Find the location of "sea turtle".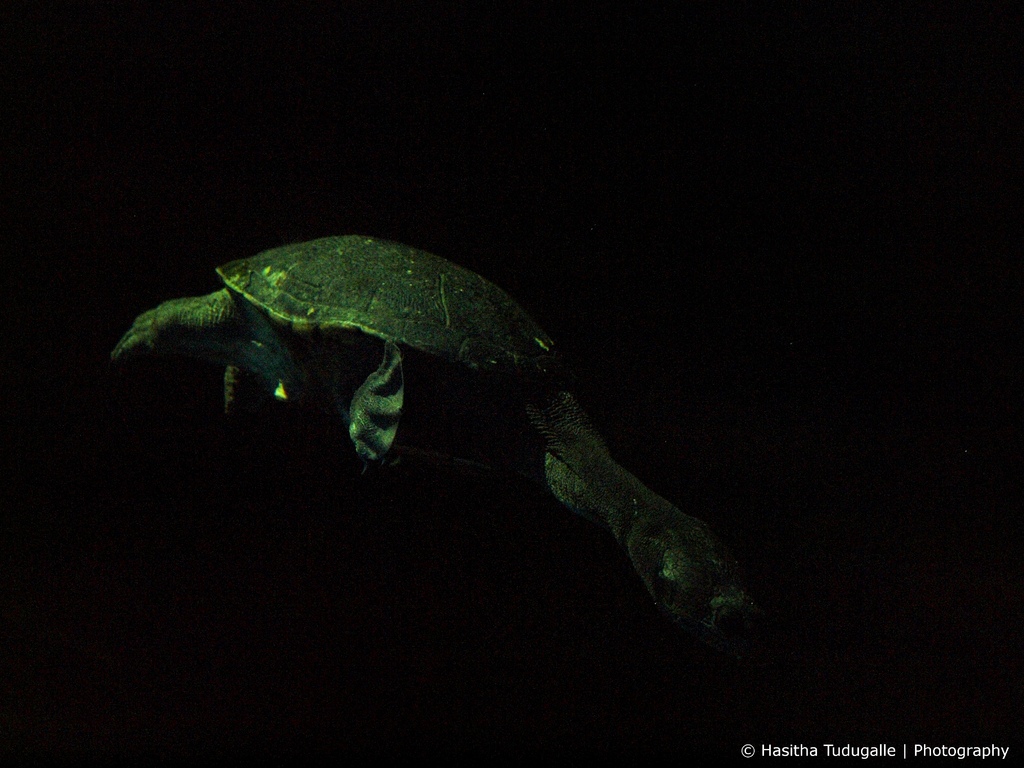
Location: bbox=[103, 233, 756, 637].
